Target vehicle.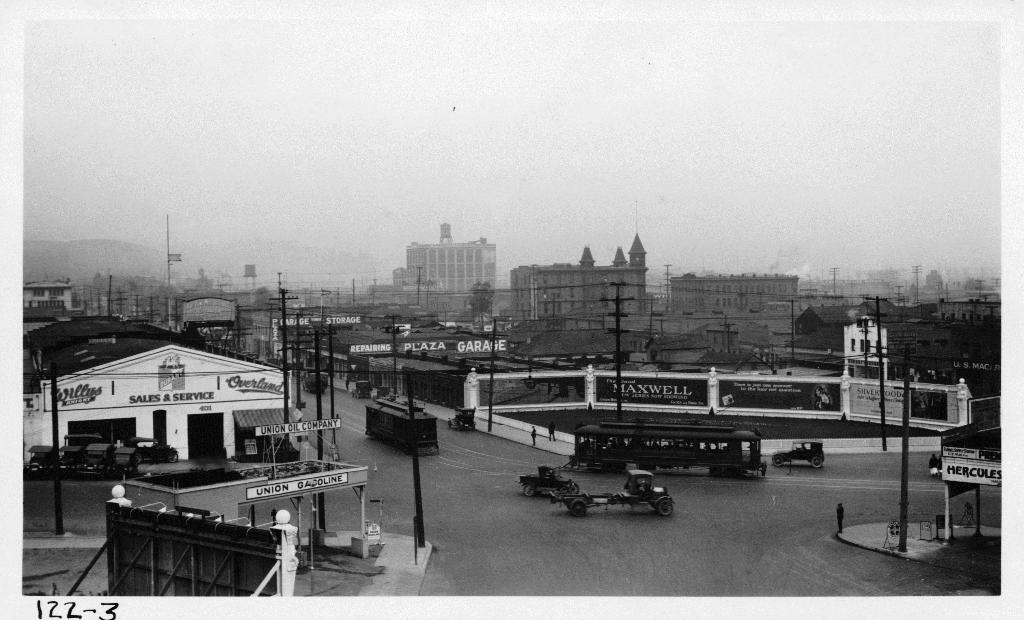
Target region: box(348, 380, 369, 401).
